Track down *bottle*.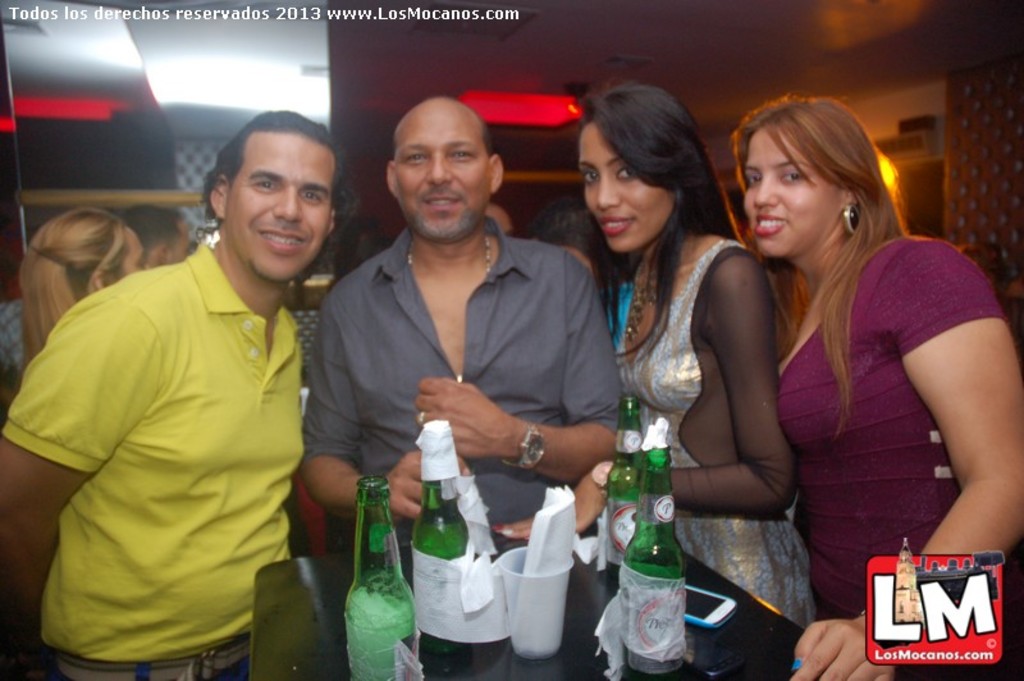
Tracked to <bbox>620, 443, 690, 671</bbox>.
